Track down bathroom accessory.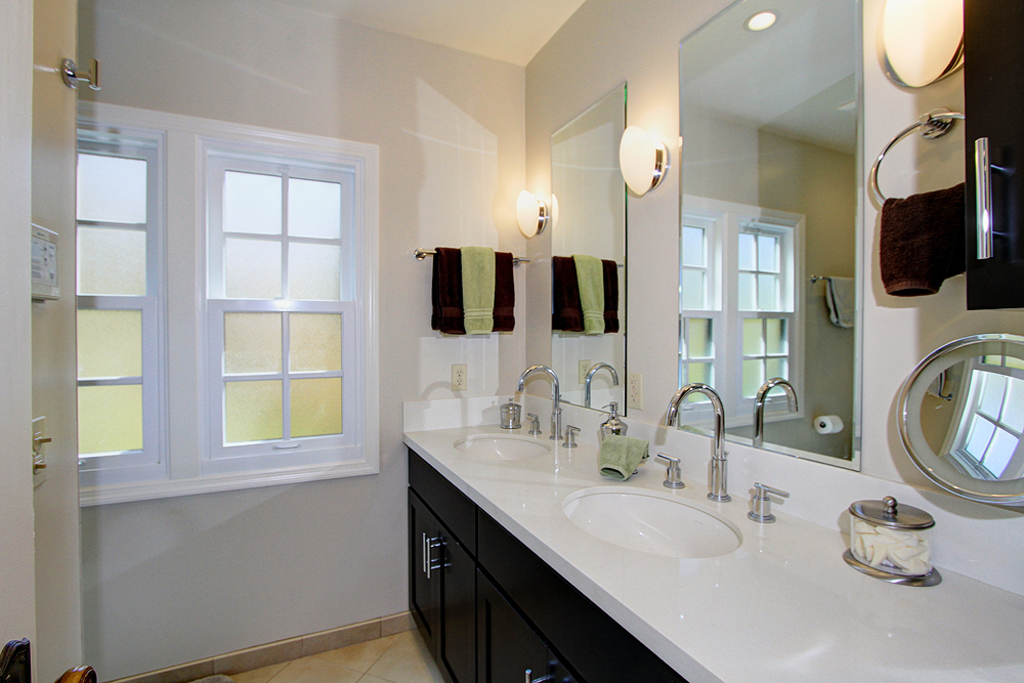
Tracked to bbox=[517, 364, 566, 441].
